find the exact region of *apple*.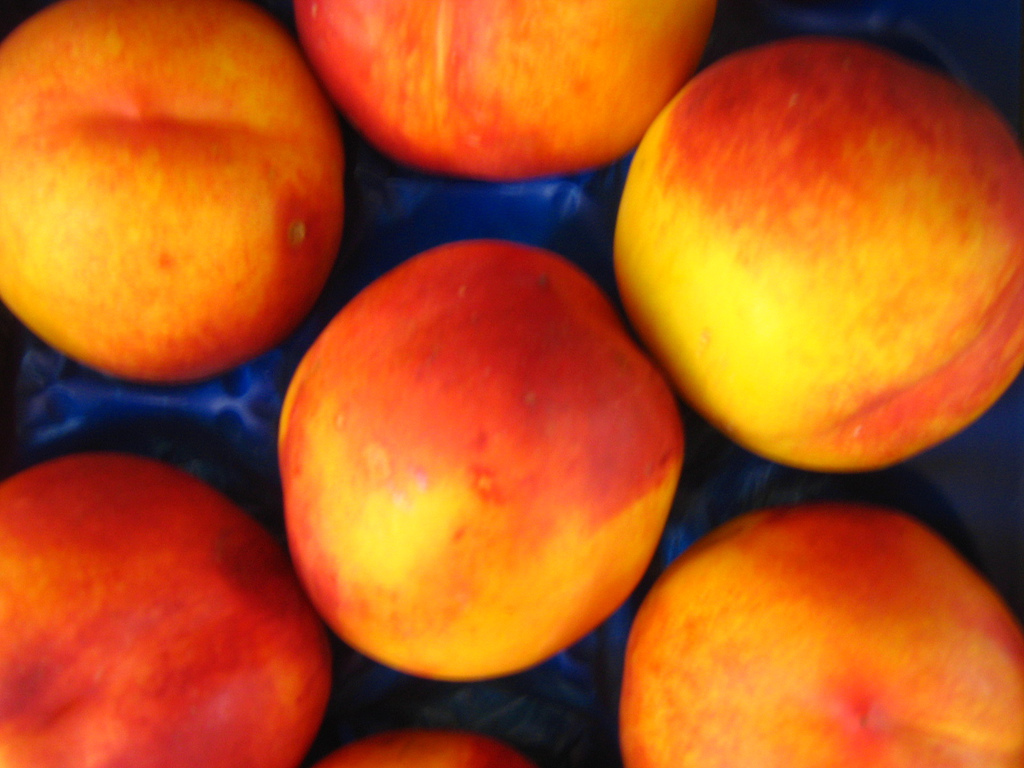
Exact region: crop(611, 32, 1023, 489).
